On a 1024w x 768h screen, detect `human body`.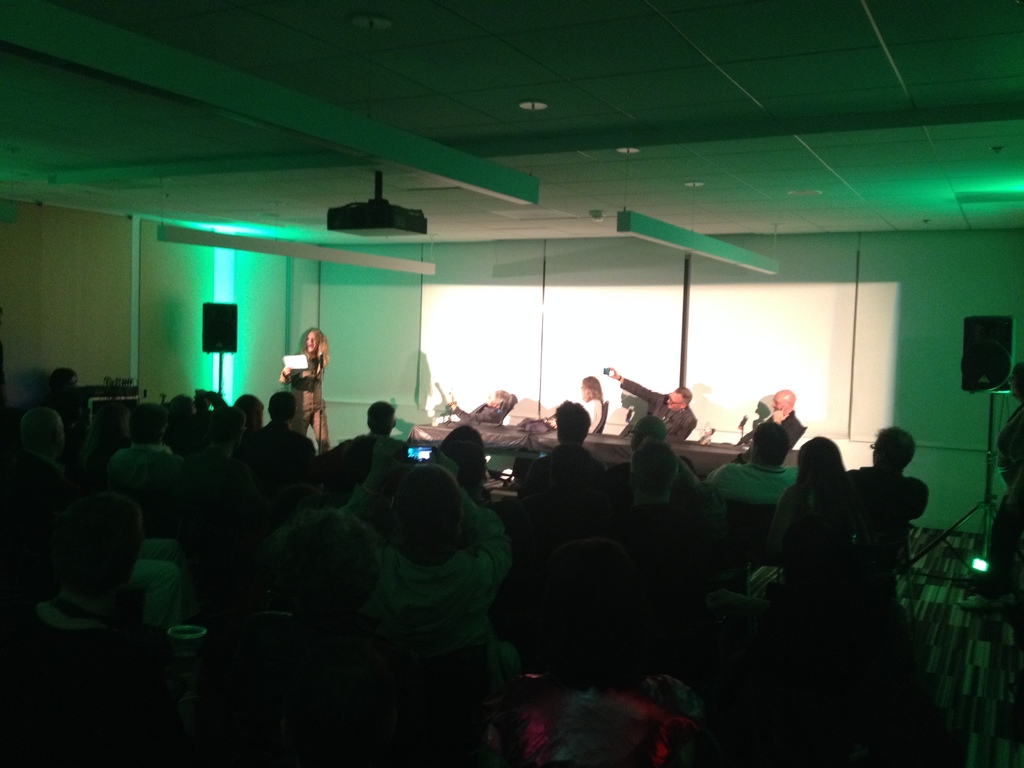
bbox(279, 331, 327, 439).
